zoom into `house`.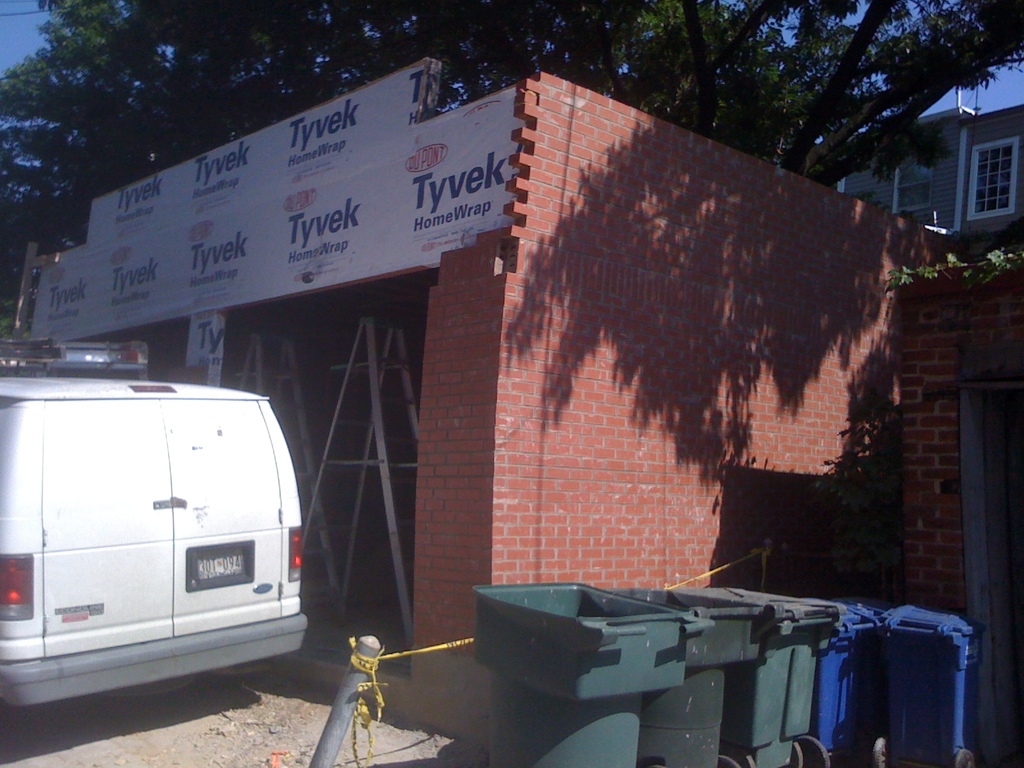
Zoom target: Rect(831, 102, 1023, 235).
